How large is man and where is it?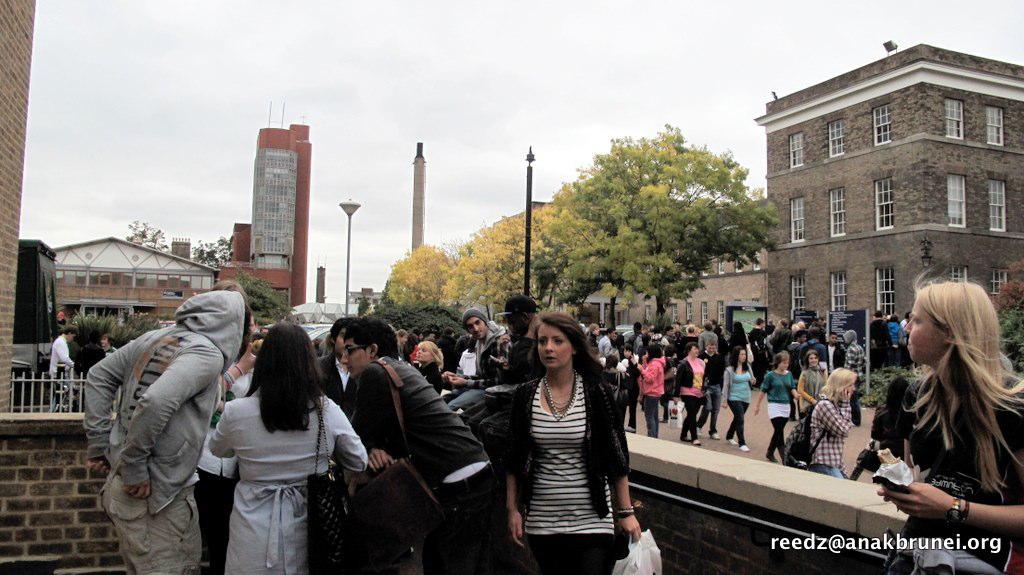
Bounding box: Rect(867, 309, 891, 363).
